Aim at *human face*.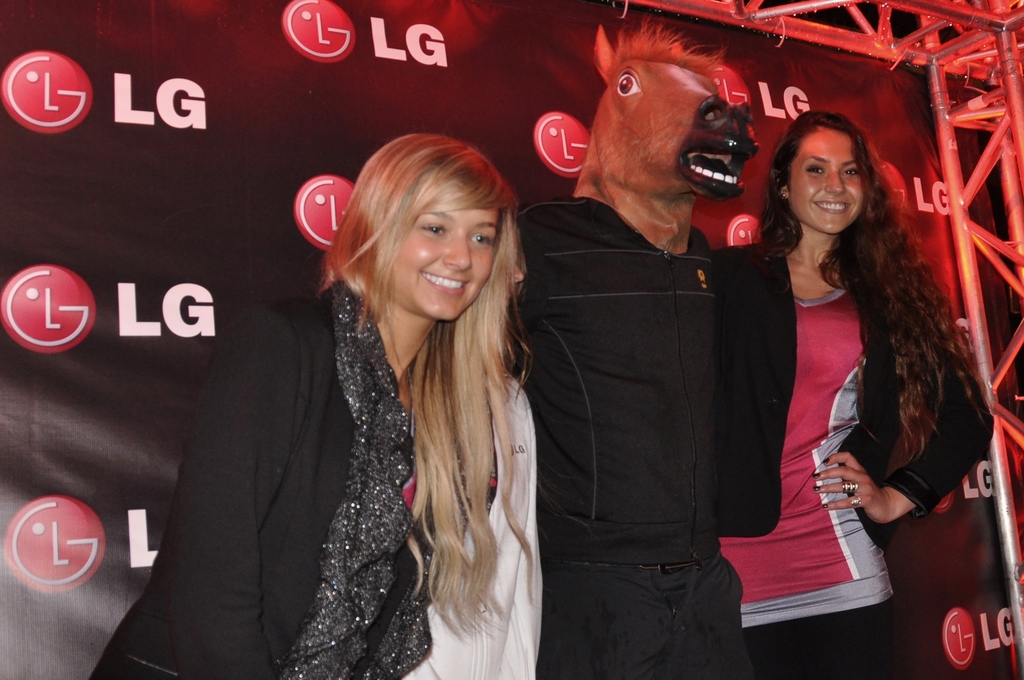
Aimed at box=[780, 129, 861, 236].
